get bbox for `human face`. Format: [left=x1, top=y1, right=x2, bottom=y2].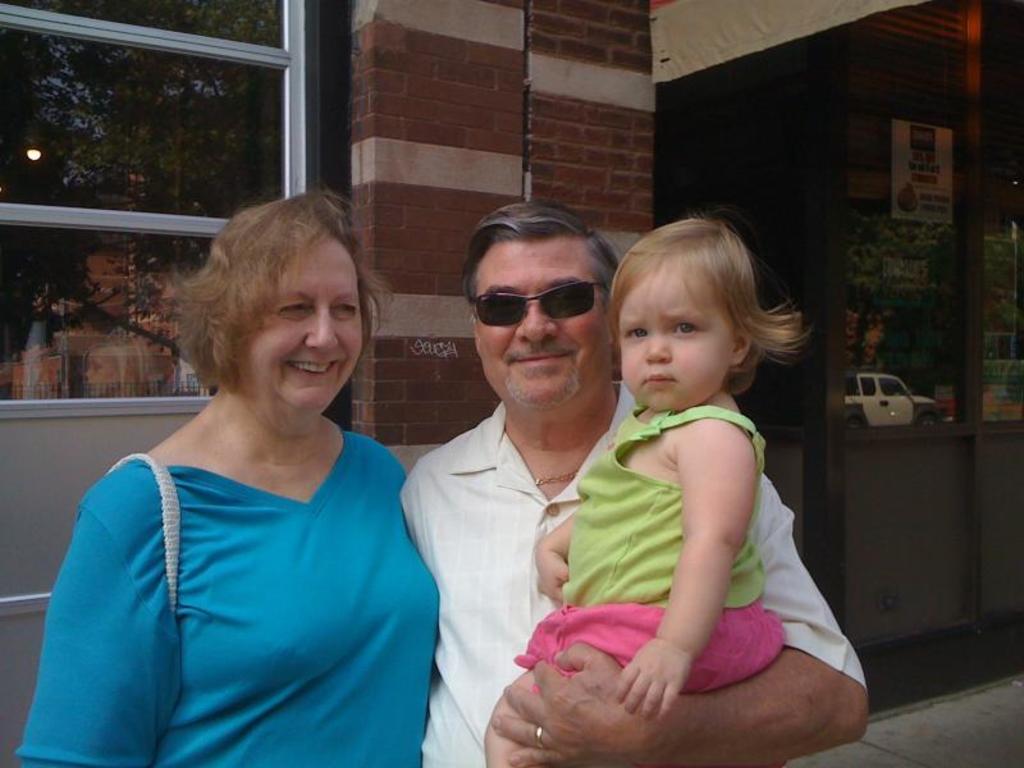
[left=616, top=269, right=739, bottom=408].
